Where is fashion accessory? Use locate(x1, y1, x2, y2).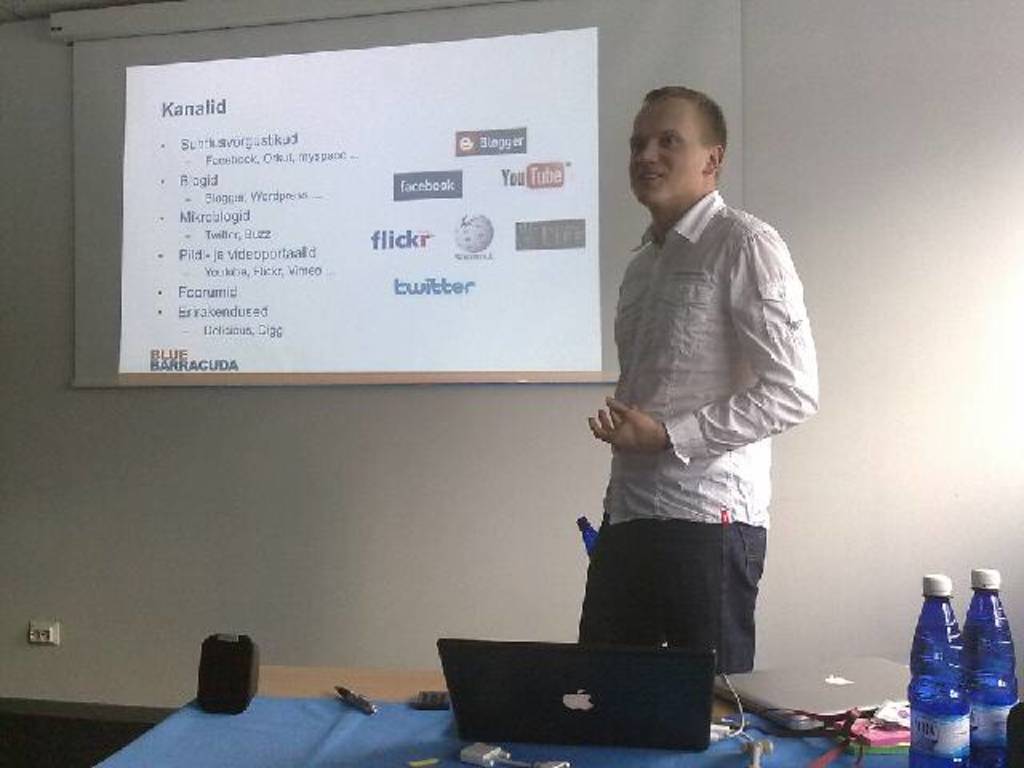
locate(589, 190, 840, 542).
